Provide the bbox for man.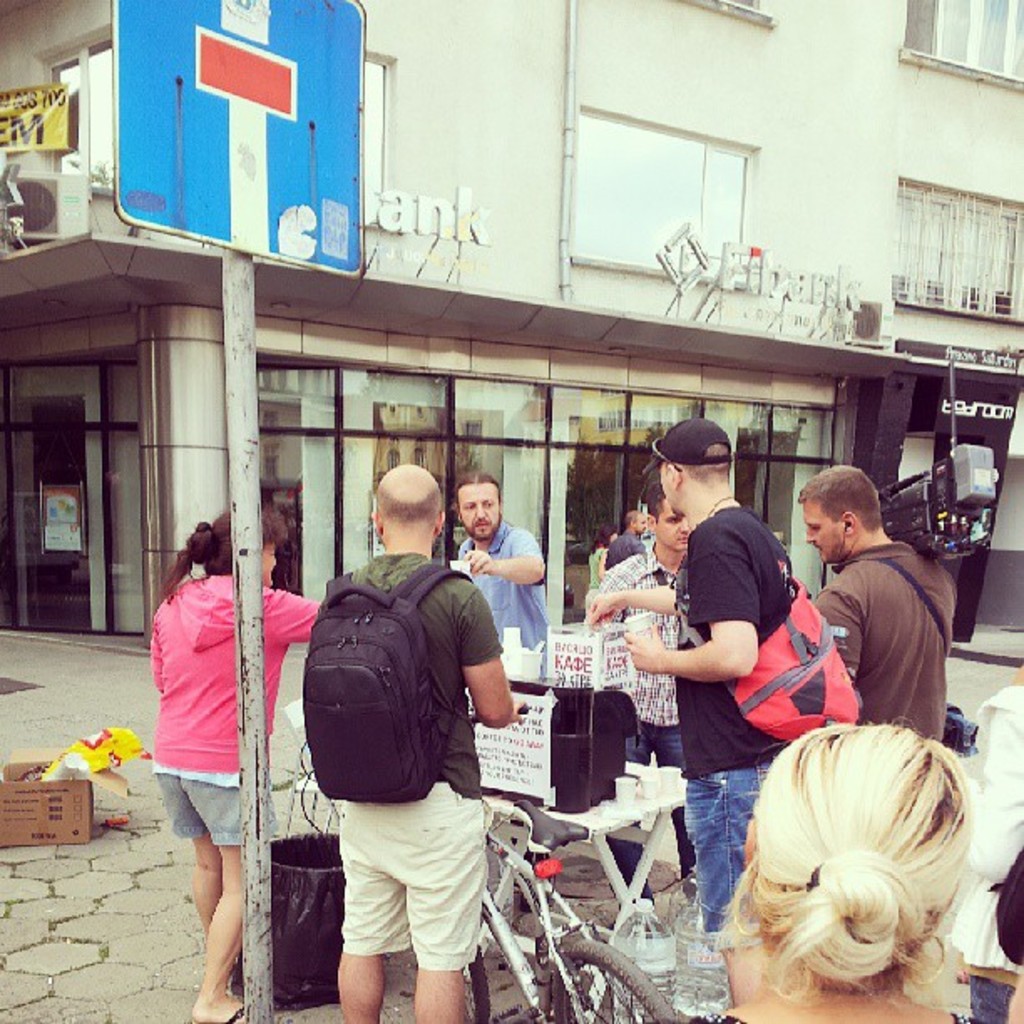
289,460,544,1017.
